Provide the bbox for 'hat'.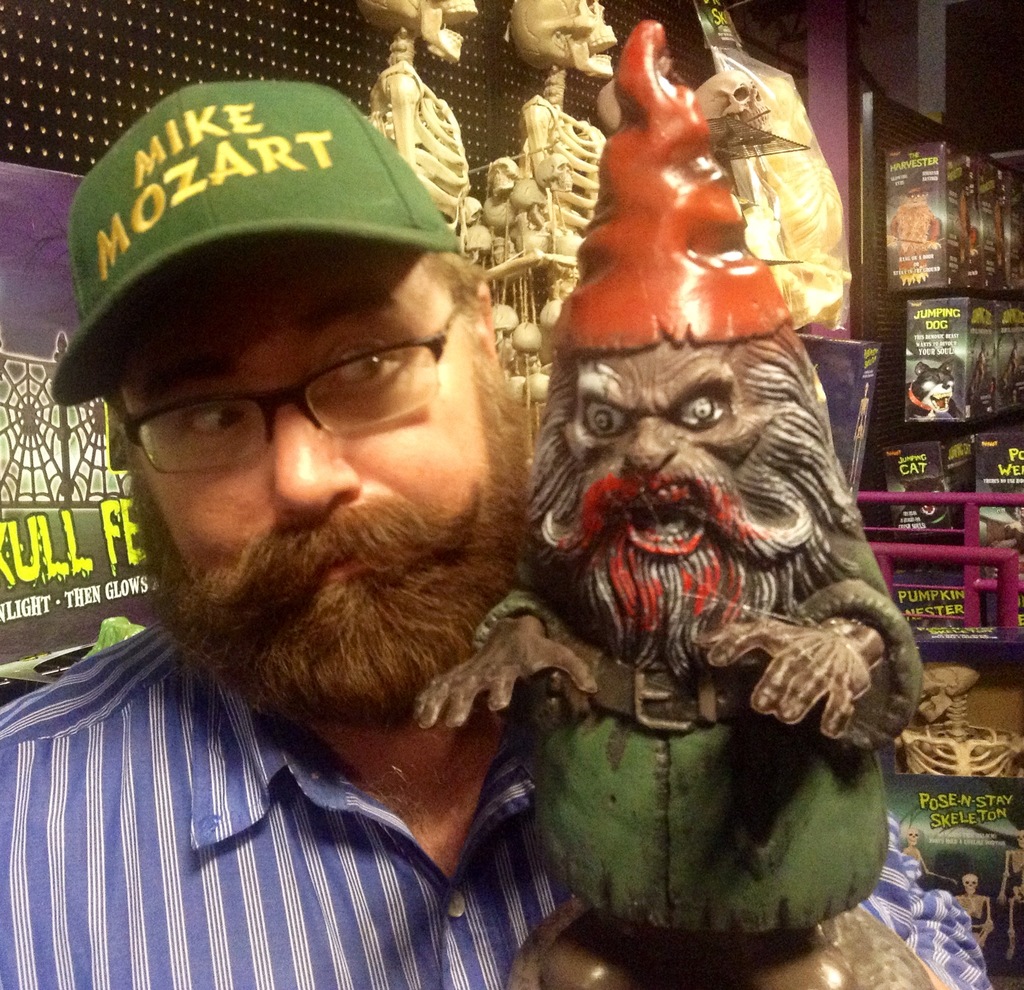
(52, 84, 470, 409).
